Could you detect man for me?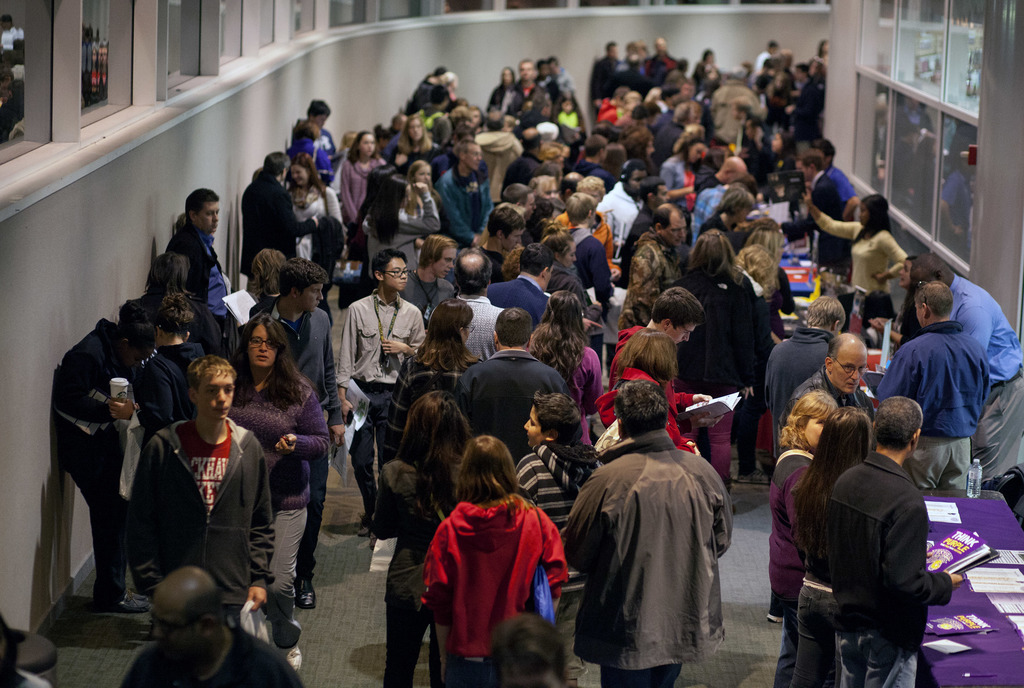
Detection result: box(588, 41, 626, 111).
